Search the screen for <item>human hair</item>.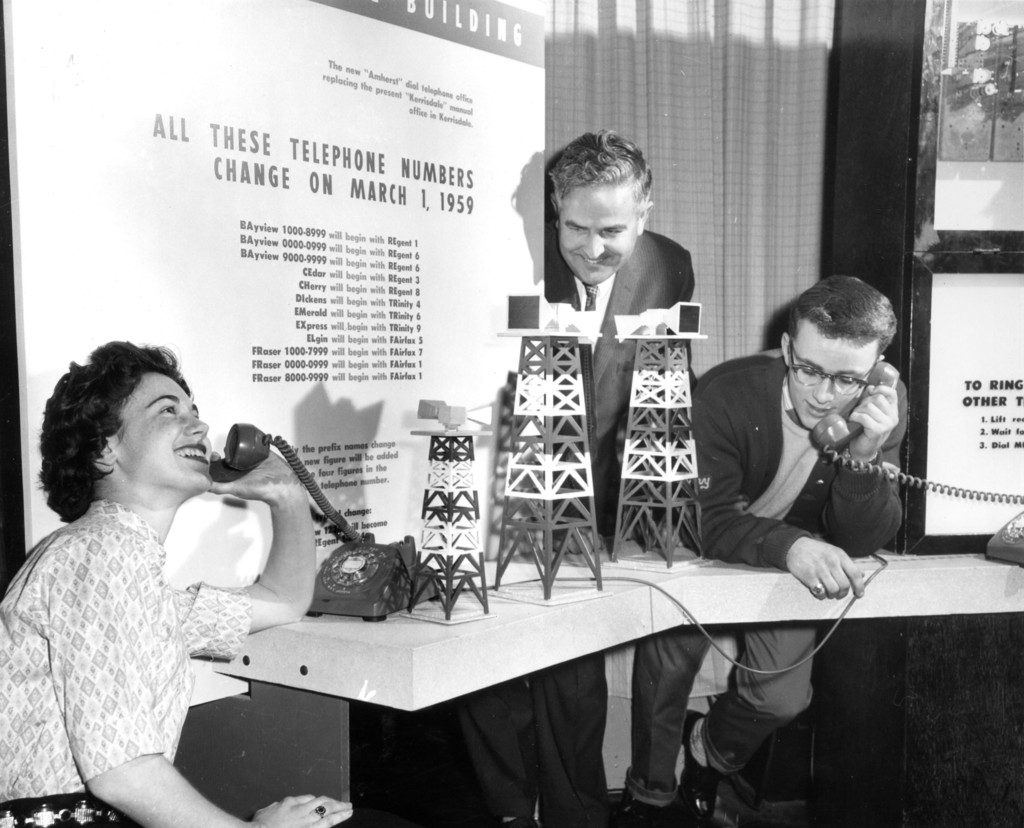
Found at [32, 338, 193, 524].
